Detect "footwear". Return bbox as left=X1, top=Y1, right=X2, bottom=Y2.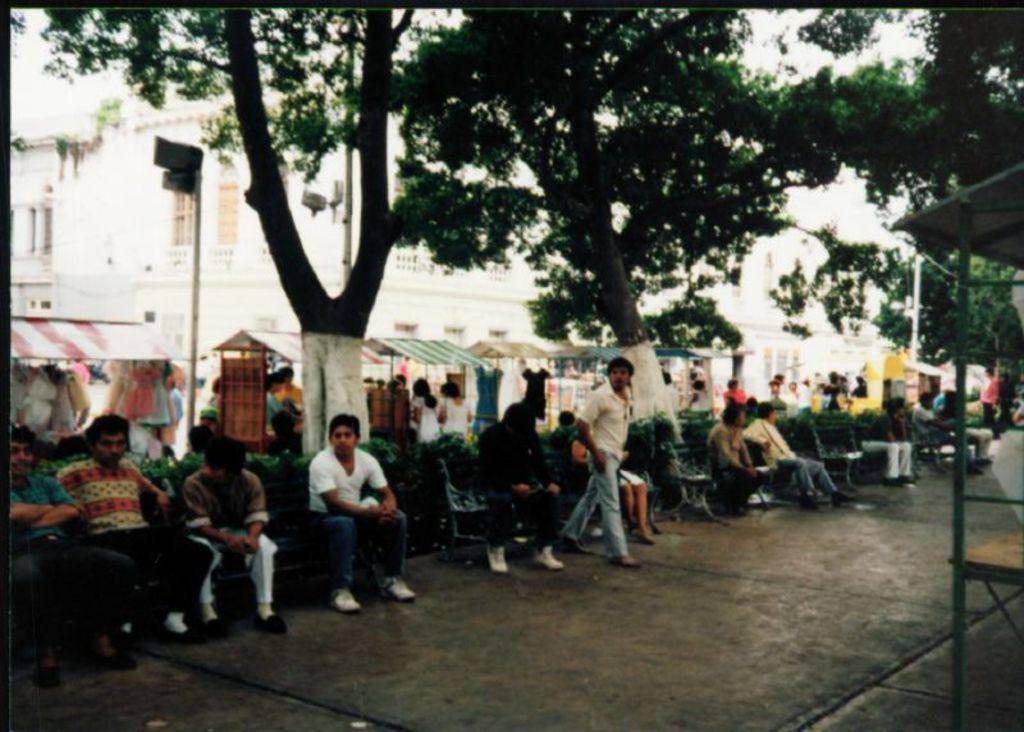
left=250, top=603, right=289, bottom=637.
